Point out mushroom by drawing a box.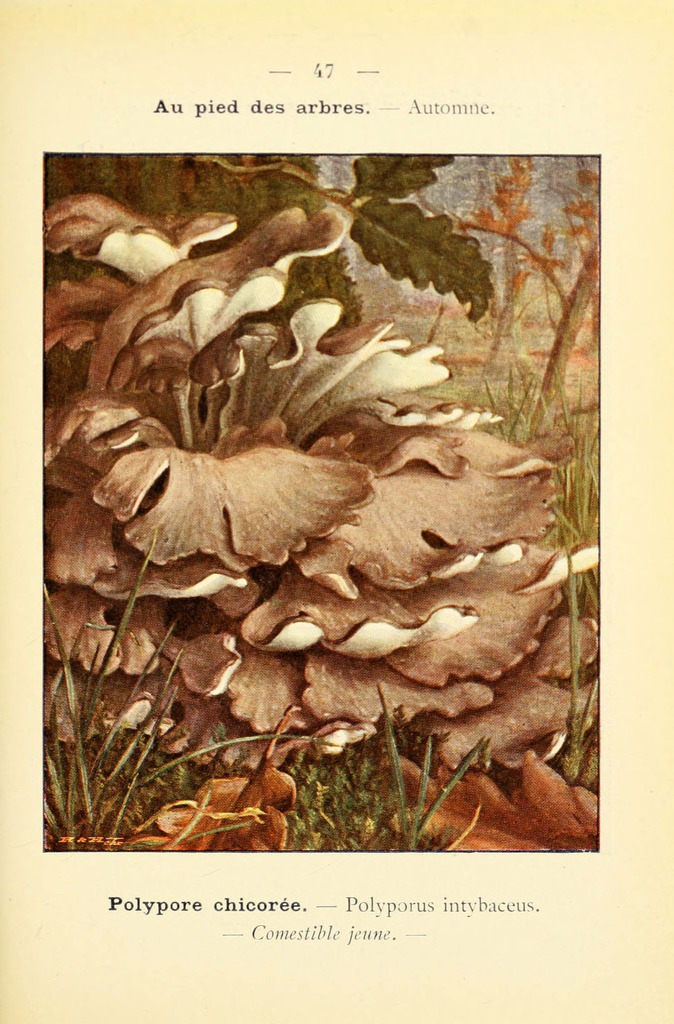
{"x1": 39, "y1": 184, "x2": 235, "y2": 291}.
